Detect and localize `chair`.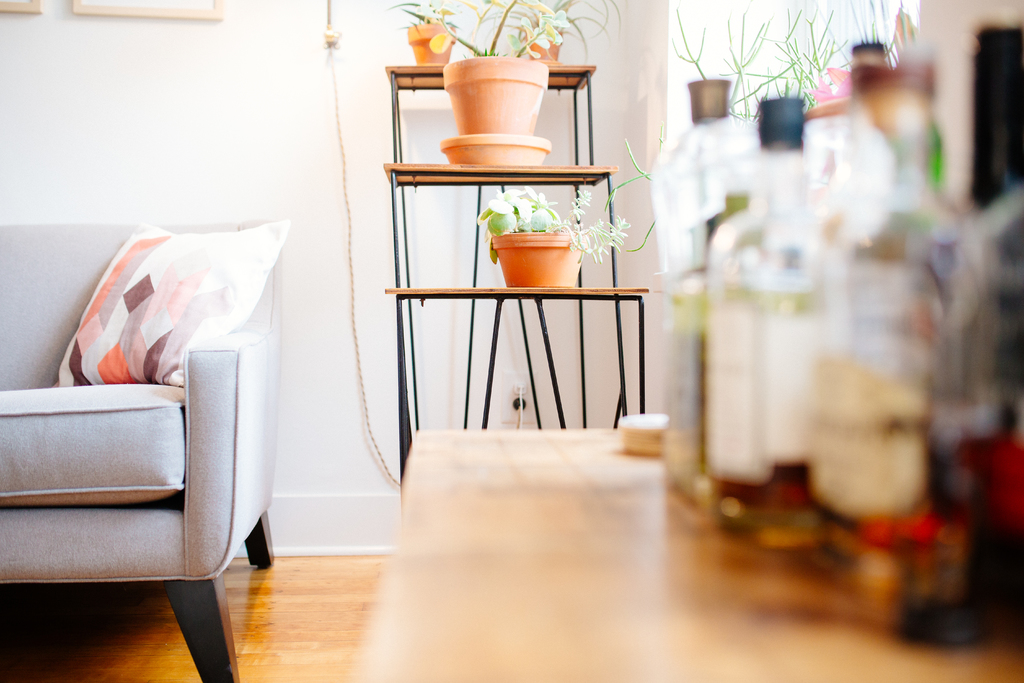
Localized at 0, 220, 280, 682.
